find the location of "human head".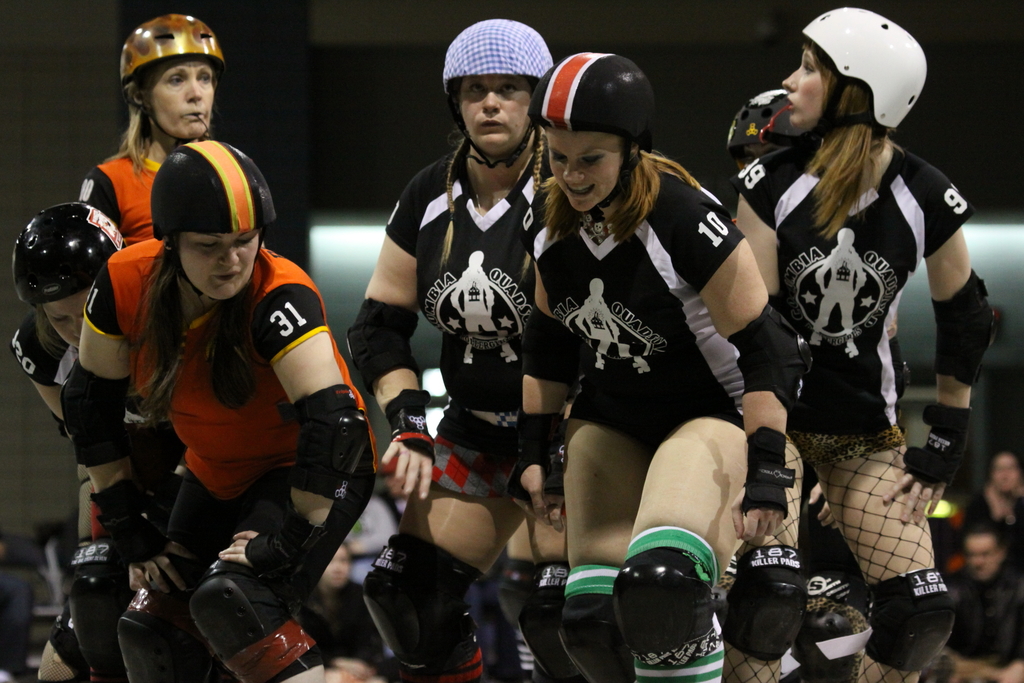
Location: 779,4,926,131.
